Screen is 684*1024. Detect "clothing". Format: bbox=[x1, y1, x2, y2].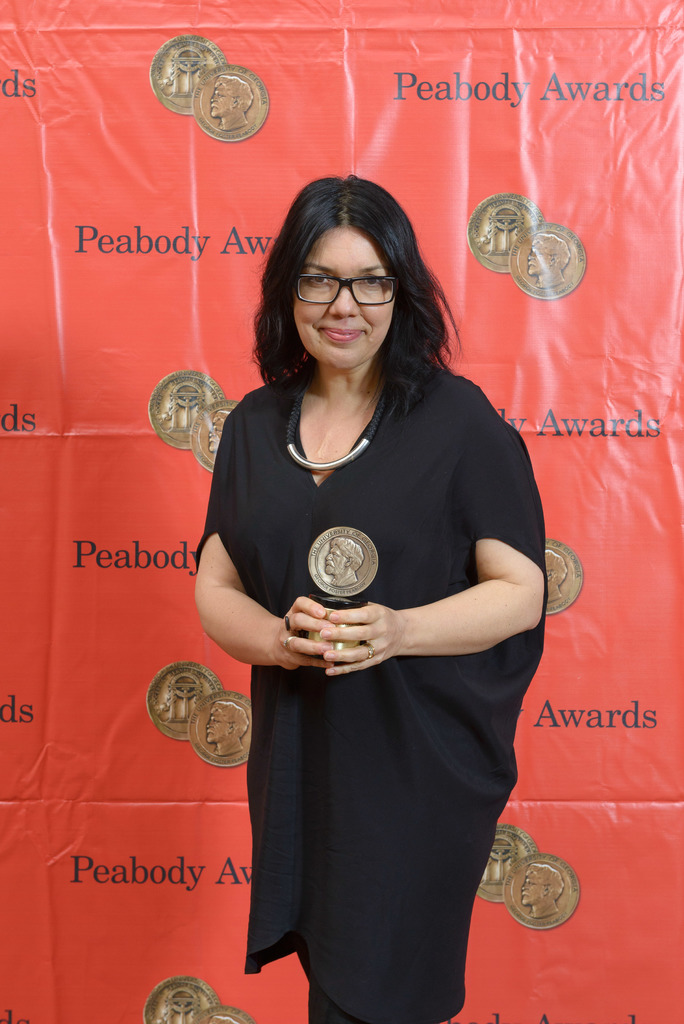
bbox=[208, 338, 550, 979].
